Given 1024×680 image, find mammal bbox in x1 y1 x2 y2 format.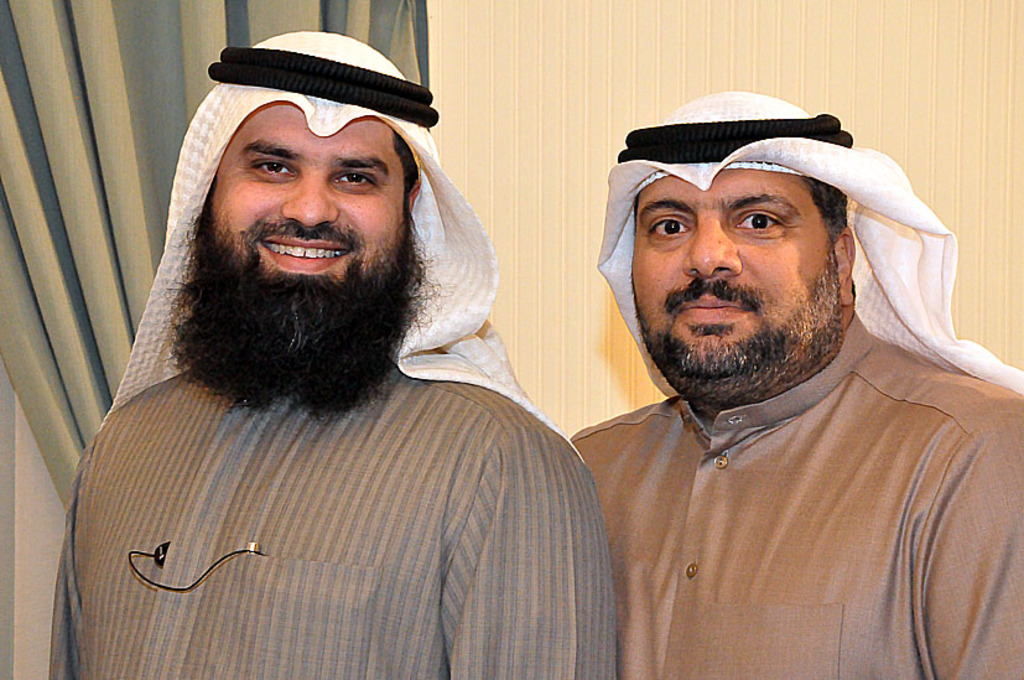
571 88 1023 679.
